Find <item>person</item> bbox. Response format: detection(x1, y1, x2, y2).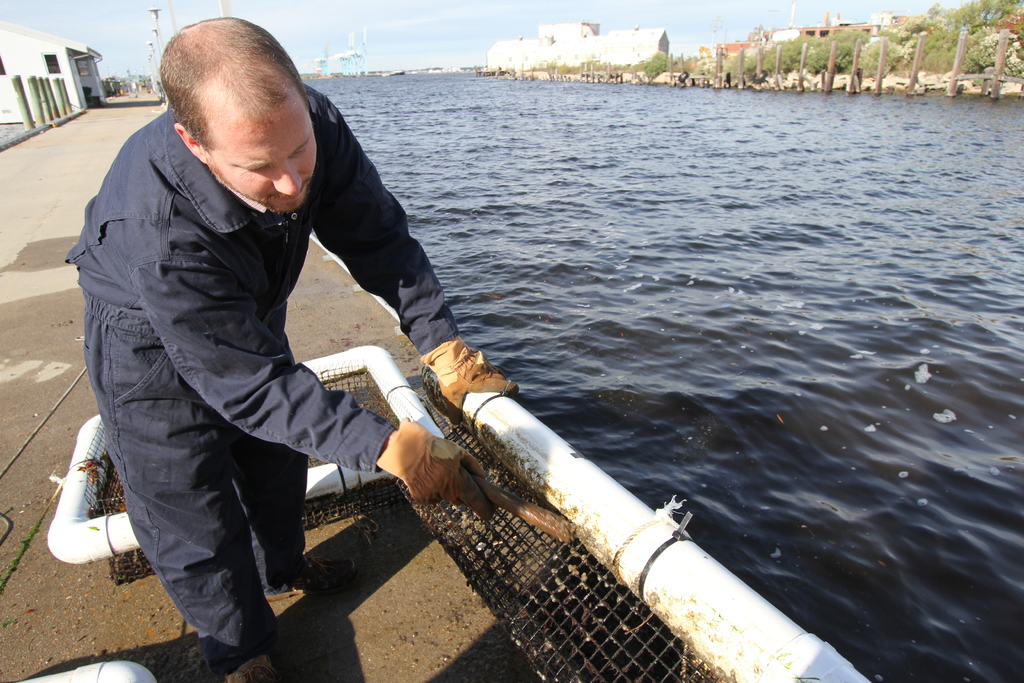
detection(62, 19, 450, 658).
